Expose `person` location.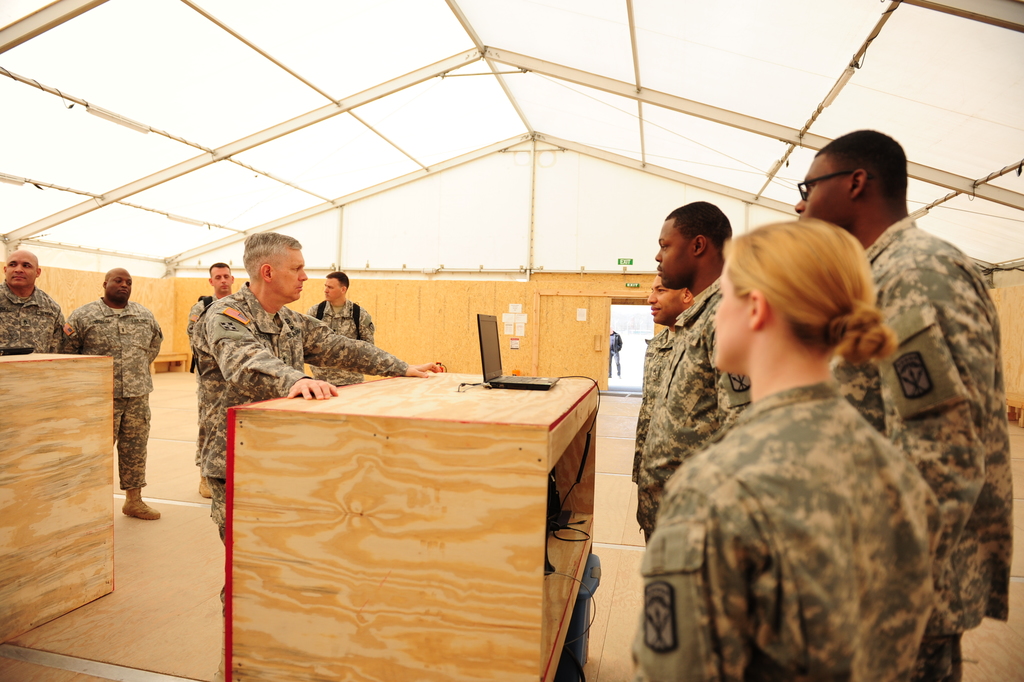
Exposed at detection(632, 219, 943, 681).
